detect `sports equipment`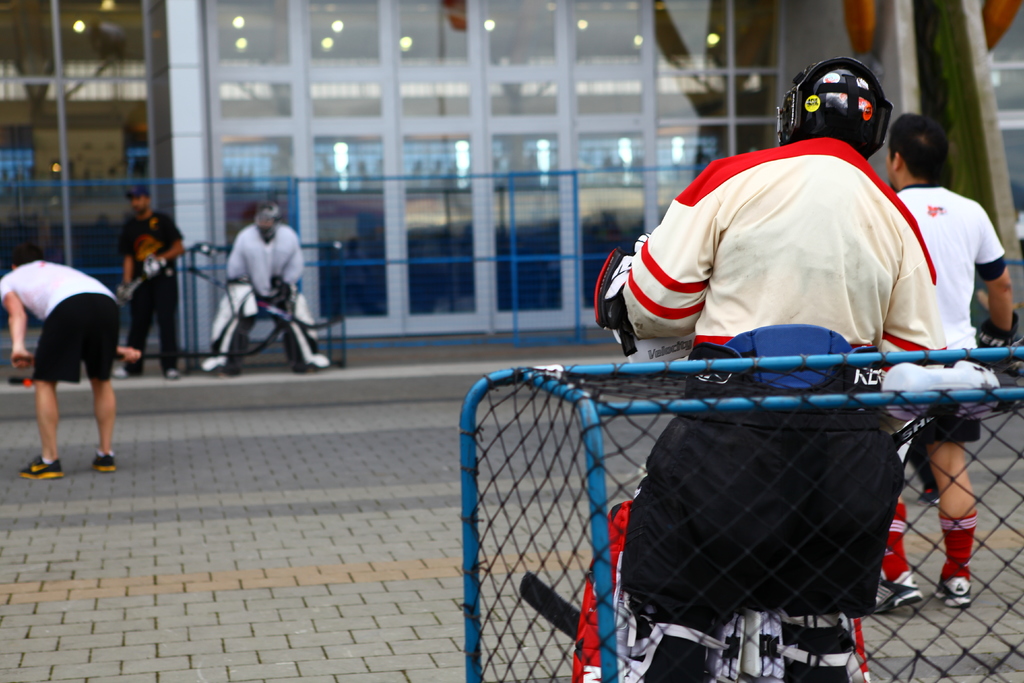
(860,568,921,616)
